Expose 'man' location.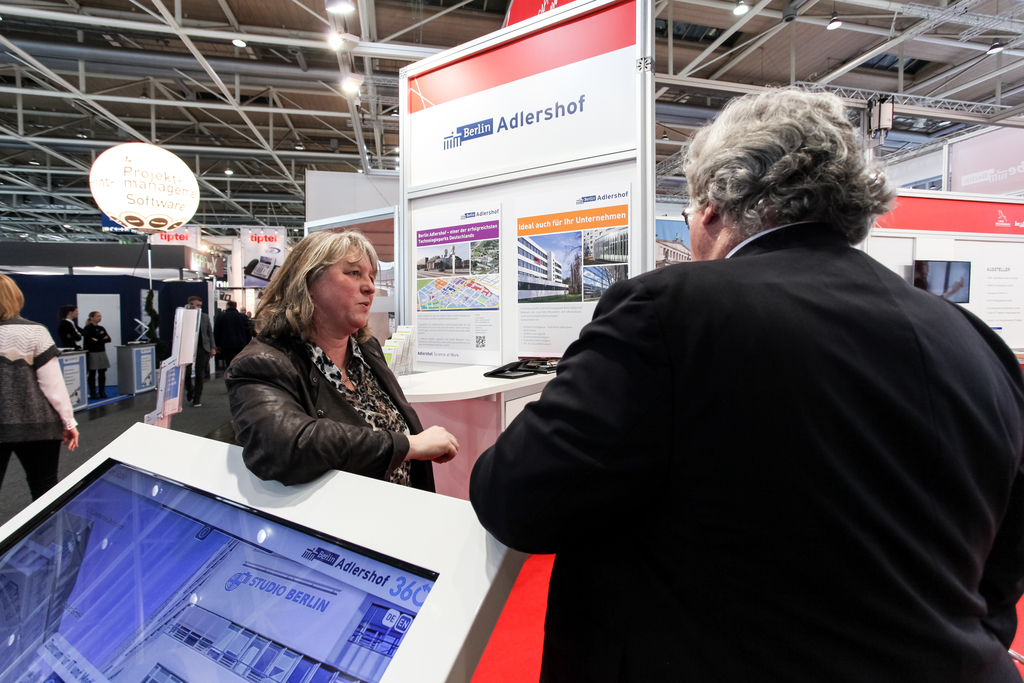
Exposed at x1=479, y1=116, x2=1004, y2=668.
